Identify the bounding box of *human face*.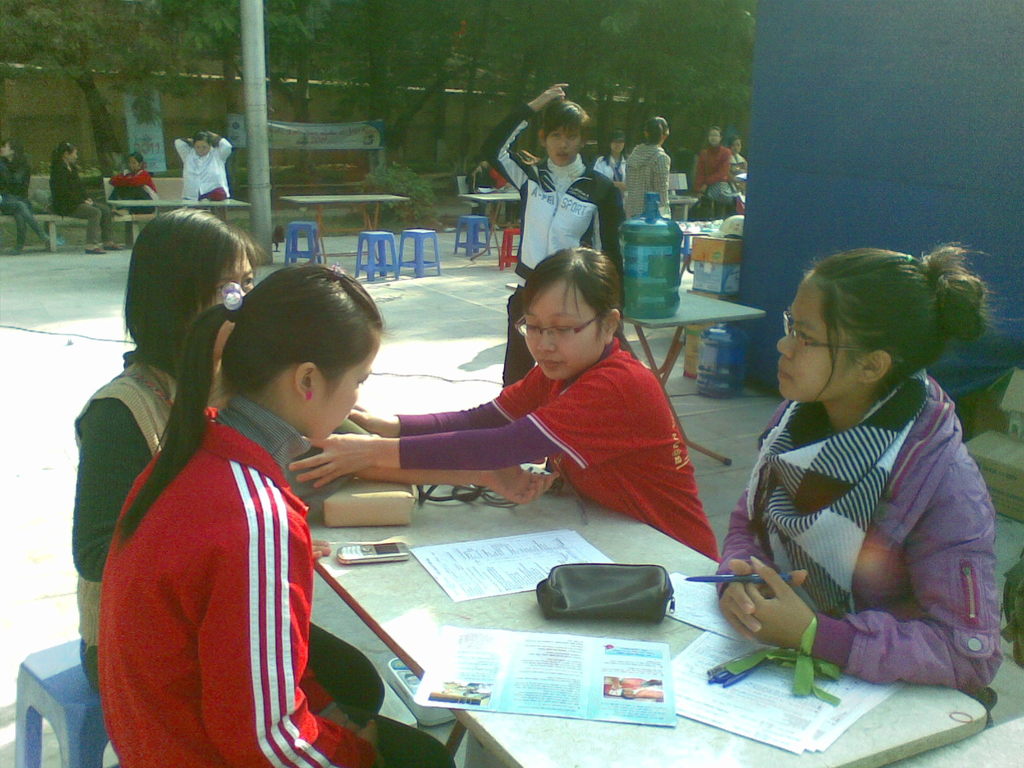
524/283/598/376.
